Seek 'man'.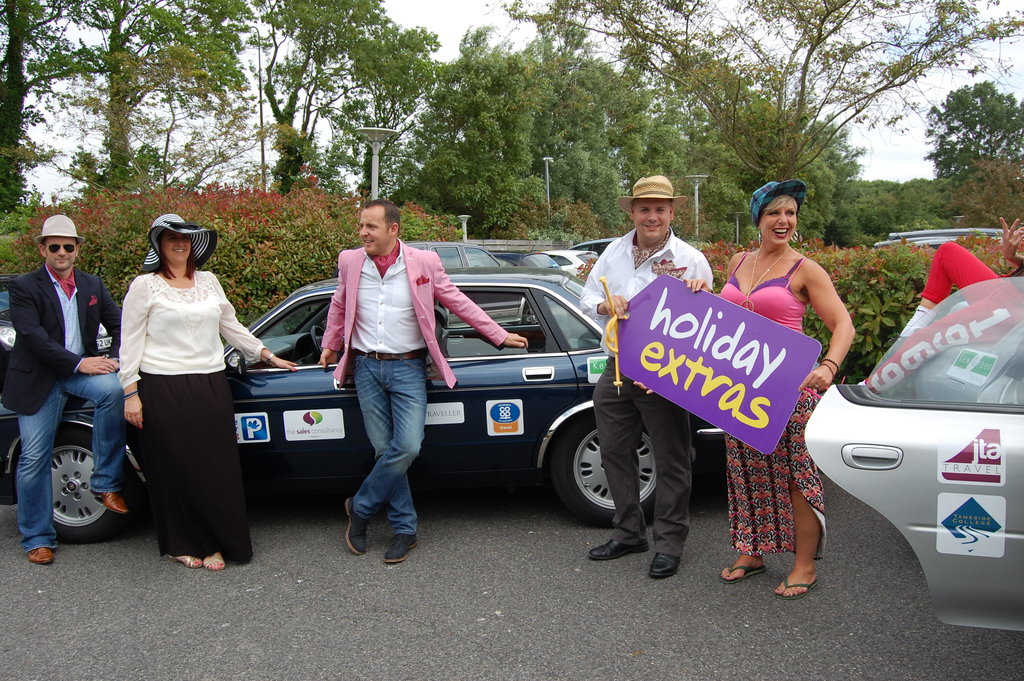
4,199,120,549.
